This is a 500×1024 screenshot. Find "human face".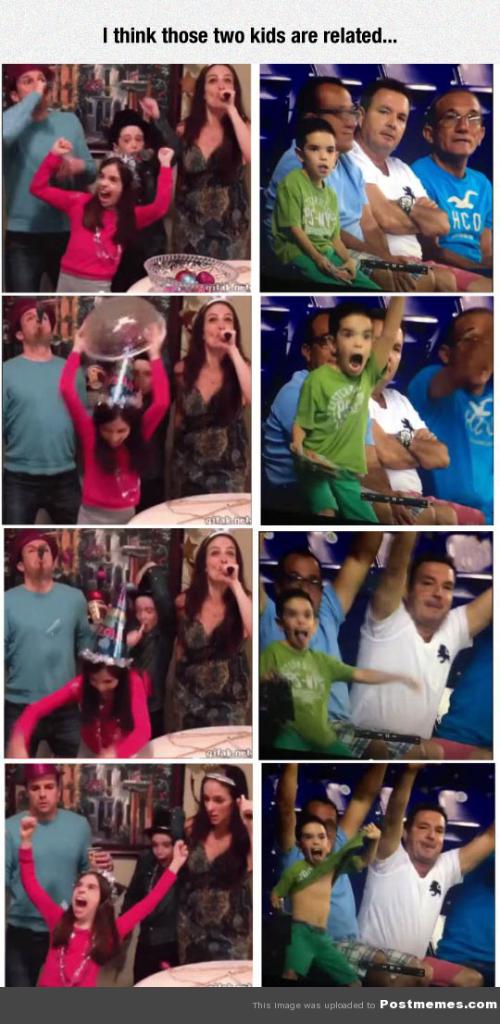
Bounding box: <bbox>306, 802, 336, 833</bbox>.
